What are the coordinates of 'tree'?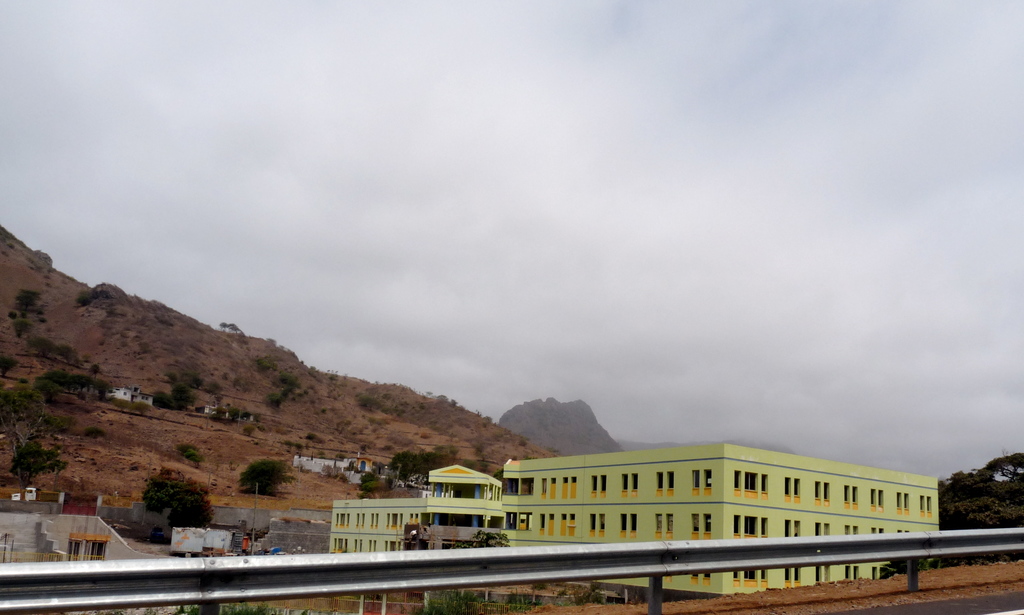
bbox(34, 370, 110, 399).
